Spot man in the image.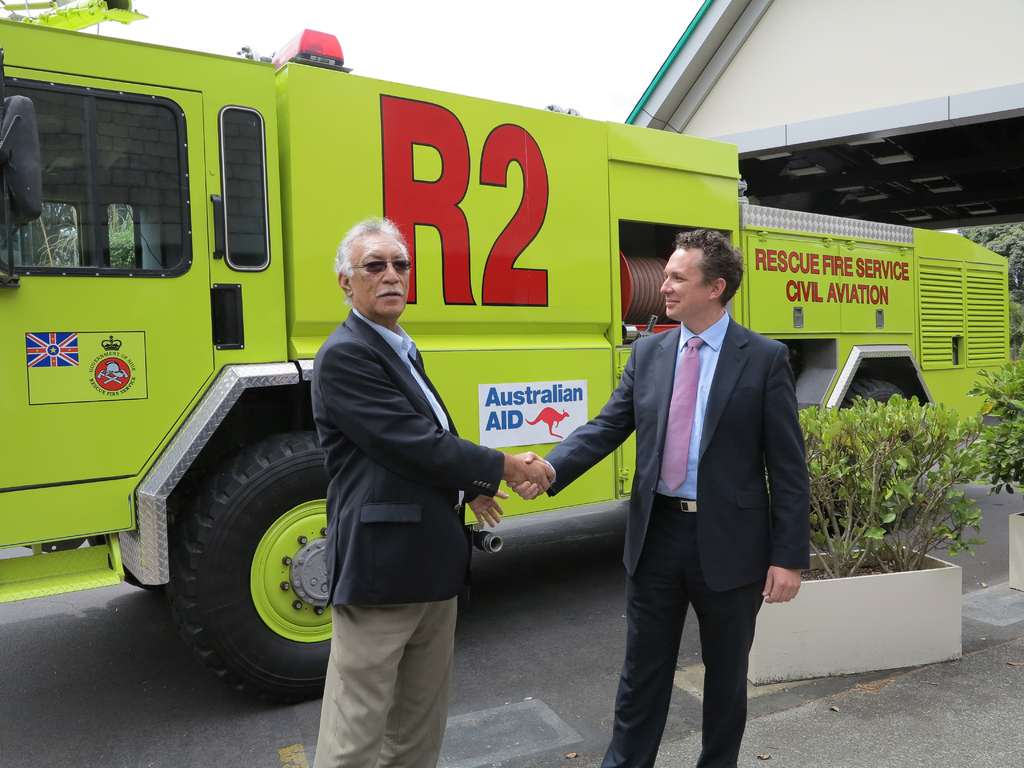
man found at Rect(305, 217, 553, 767).
